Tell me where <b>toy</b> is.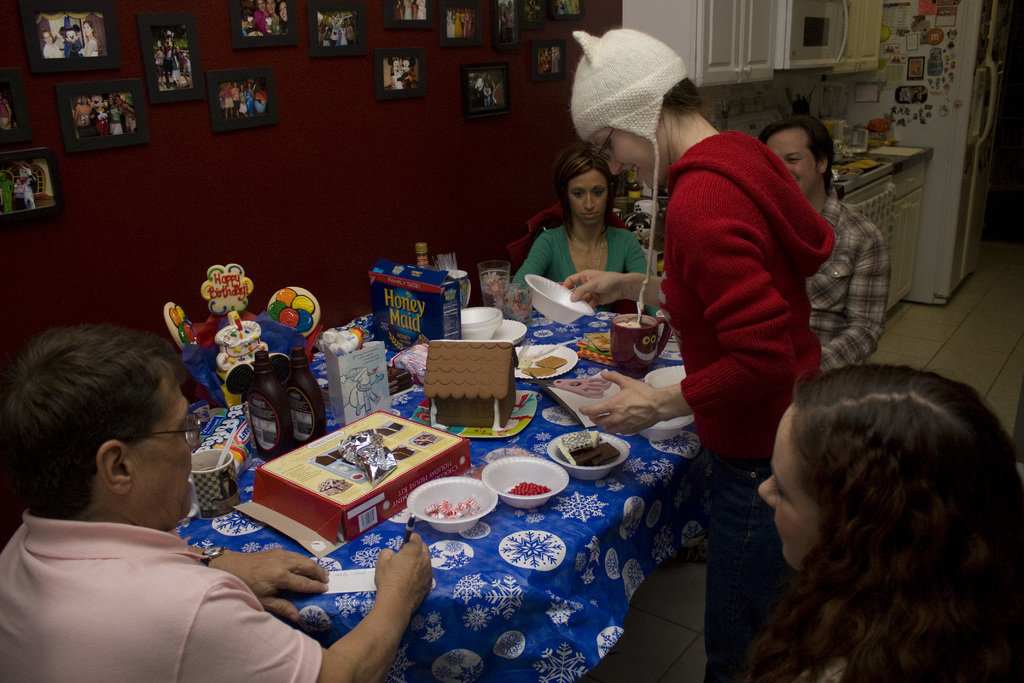
<b>toy</b> is at select_region(164, 266, 325, 406).
